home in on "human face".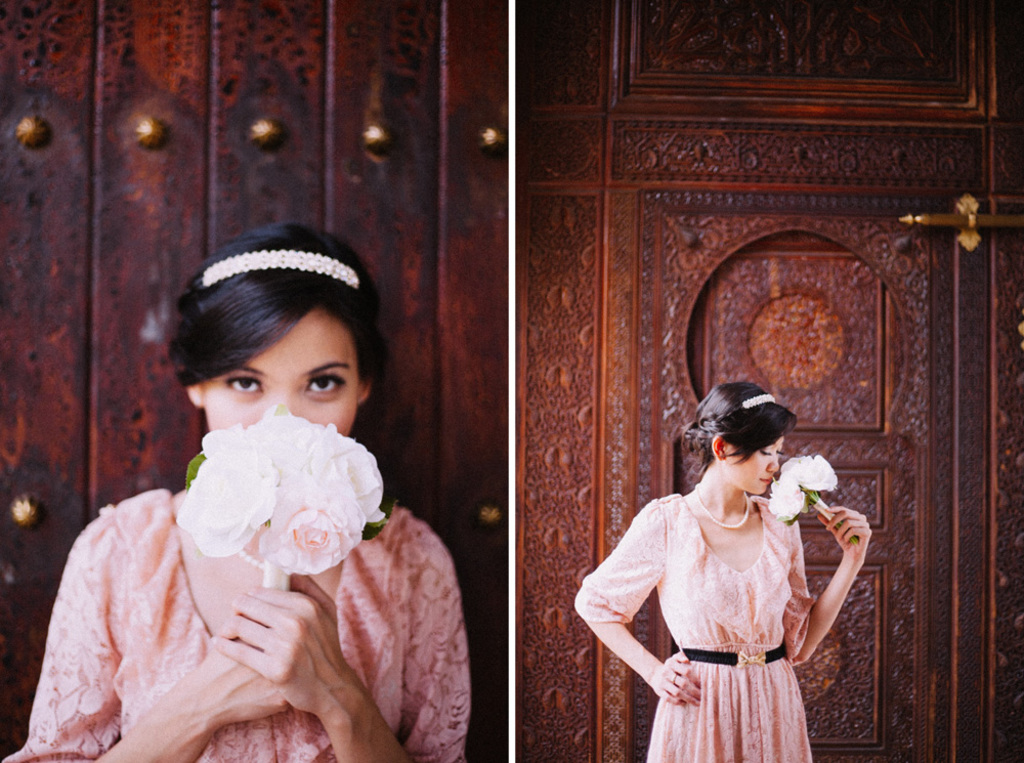
Homed in at Rect(725, 420, 785, 493).
